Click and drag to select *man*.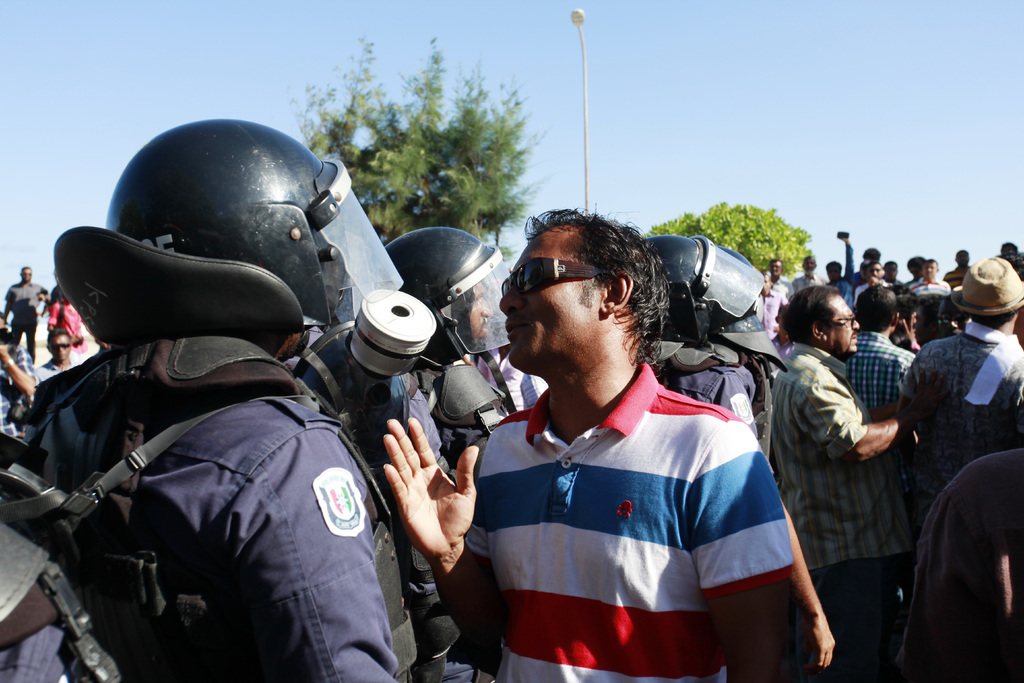
Selection: <box>439,208,824,682</box>.
